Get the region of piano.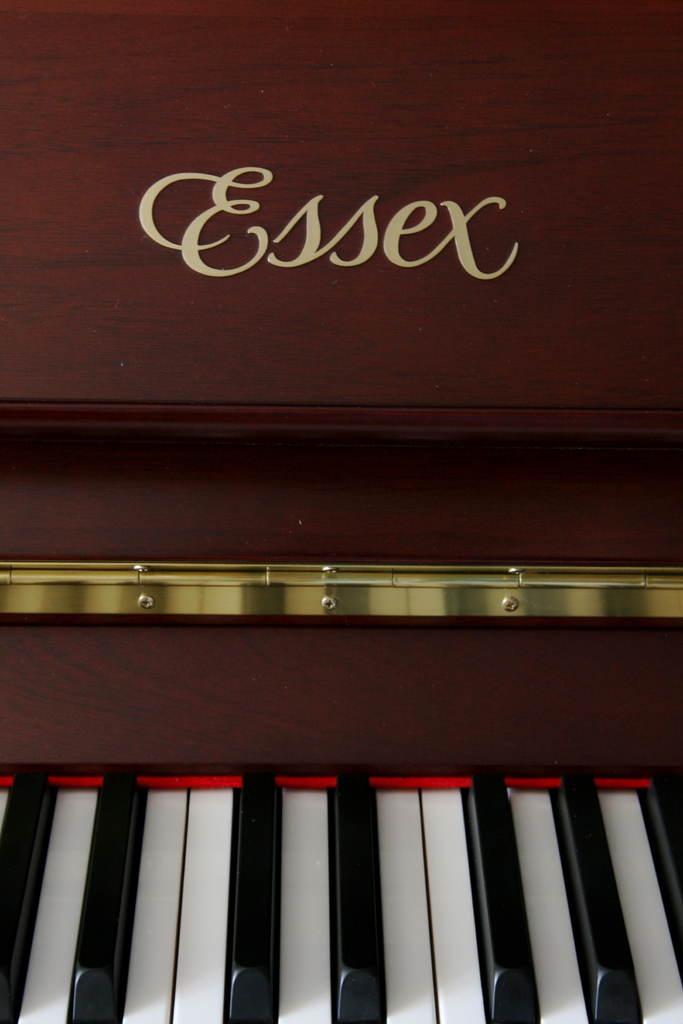
bbox(0, 0, 682, 1023).
